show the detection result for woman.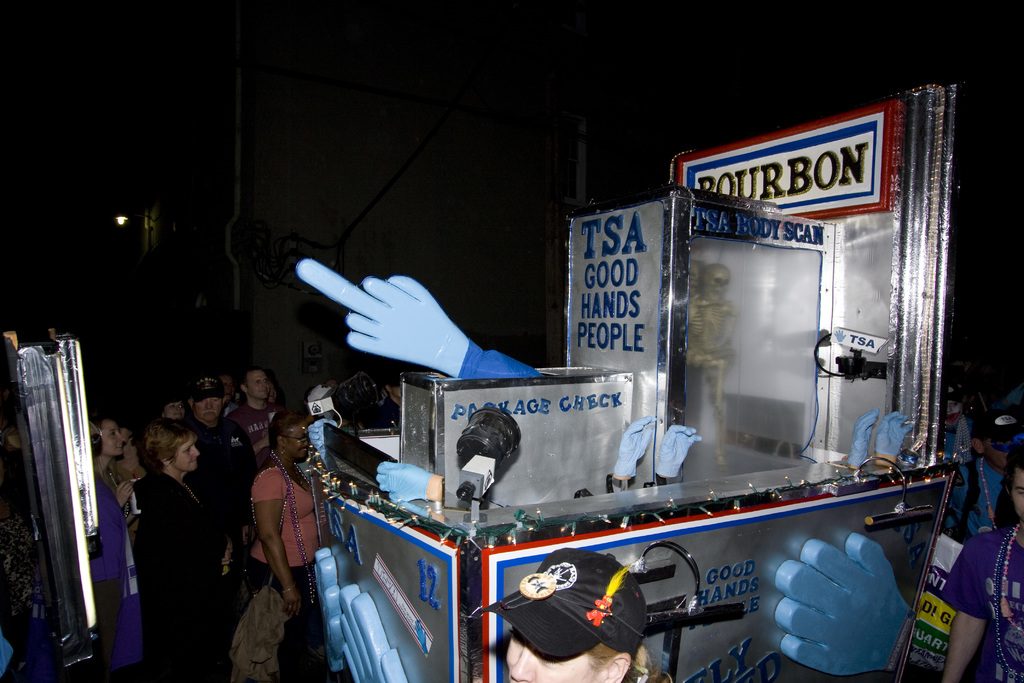
(85, 417, 132, 682).
